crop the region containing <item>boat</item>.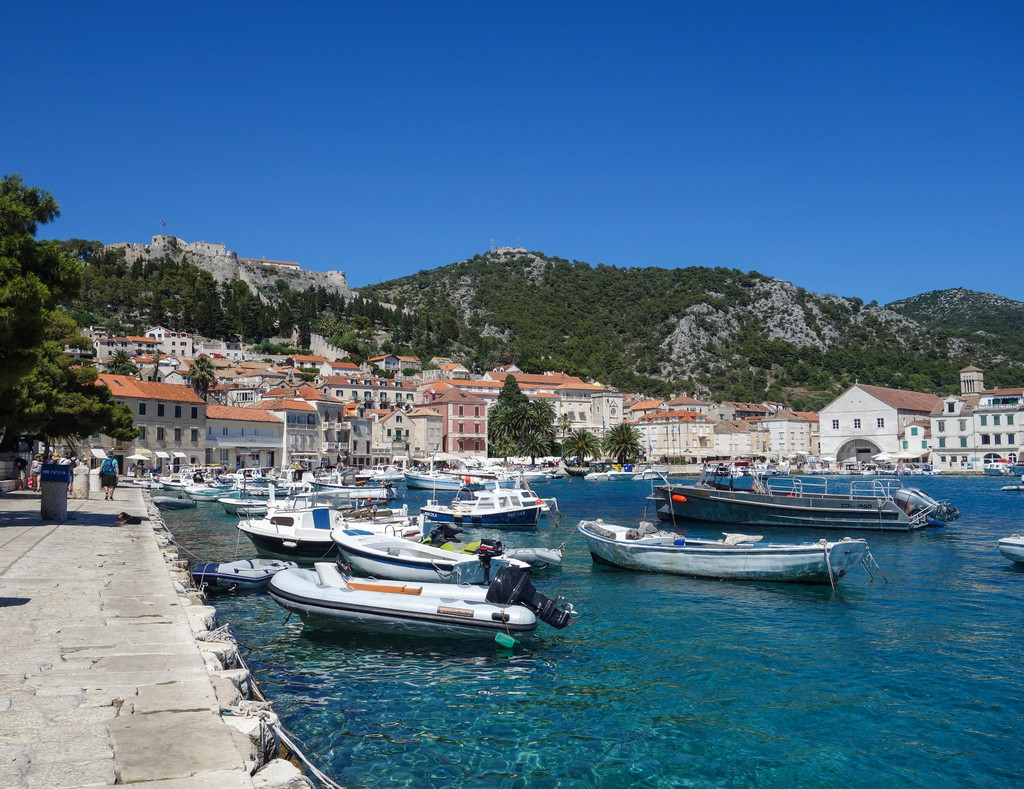
Crop region: detection(580, 516, 869, 578).
